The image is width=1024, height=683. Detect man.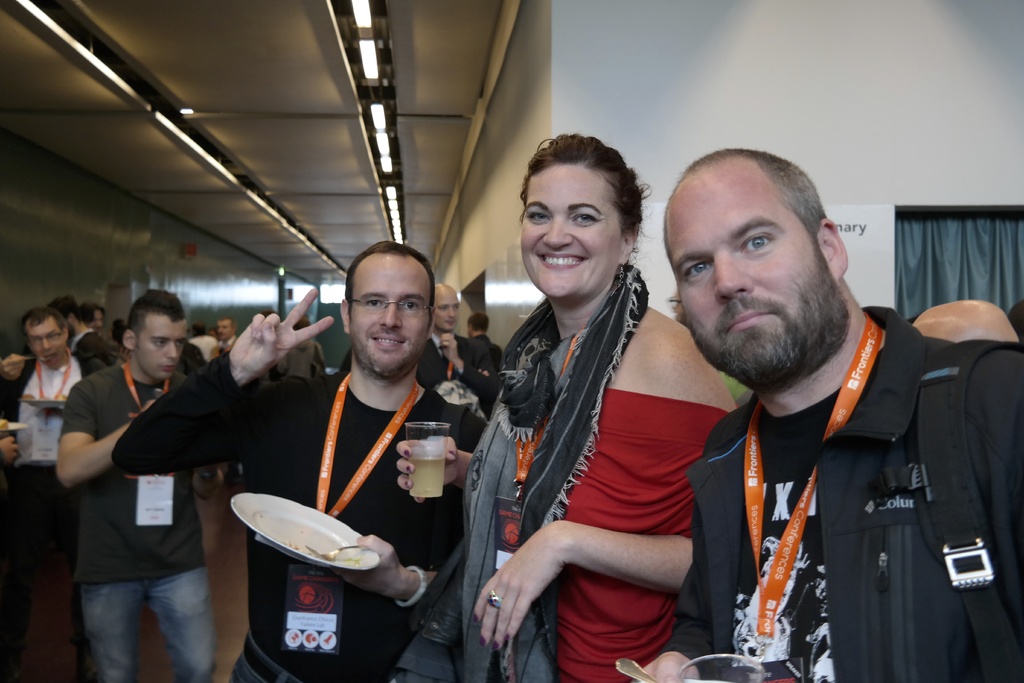
Detection: x1=187 y1=320 x2=216 y2=363.
